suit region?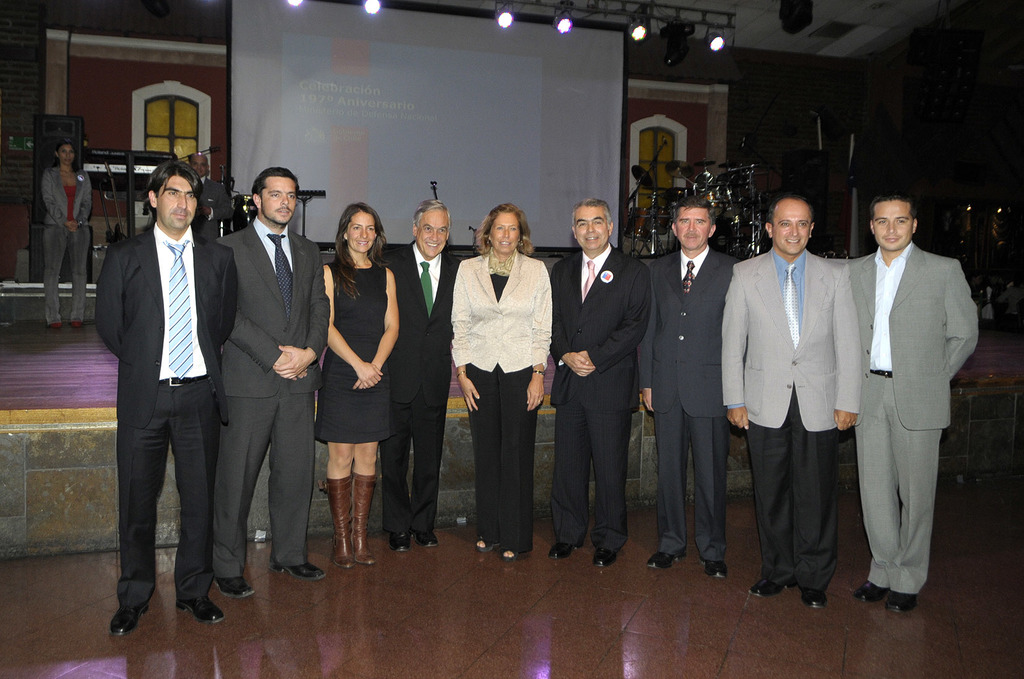
x1=90 y1=220 x2=241 y2=605
